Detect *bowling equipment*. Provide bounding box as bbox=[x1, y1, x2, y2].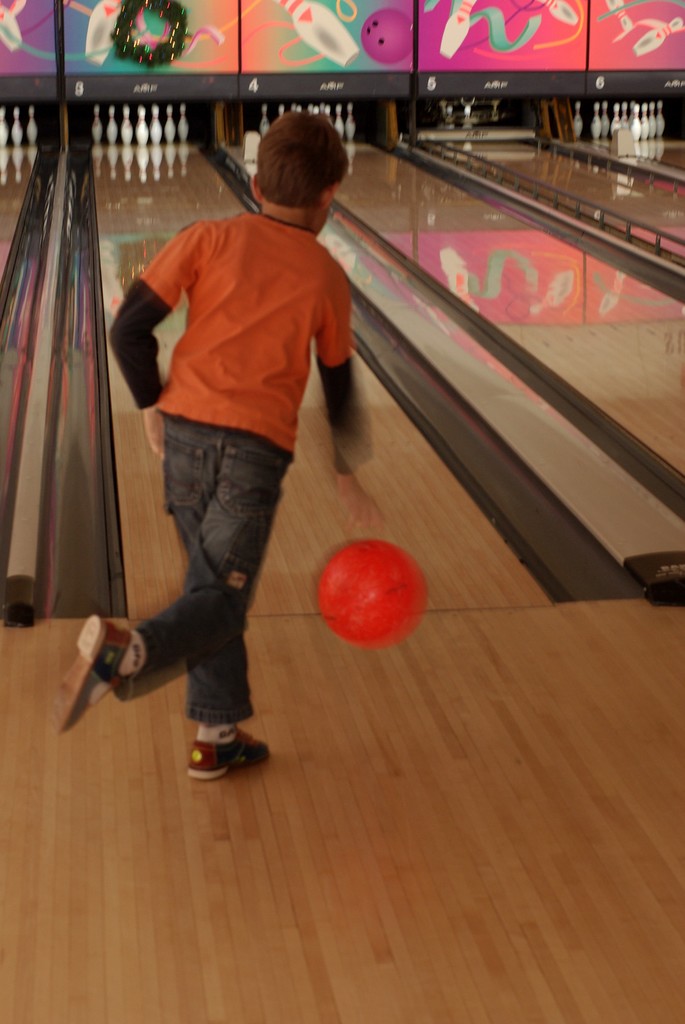
bbox=[279, 0, 358, 68].
